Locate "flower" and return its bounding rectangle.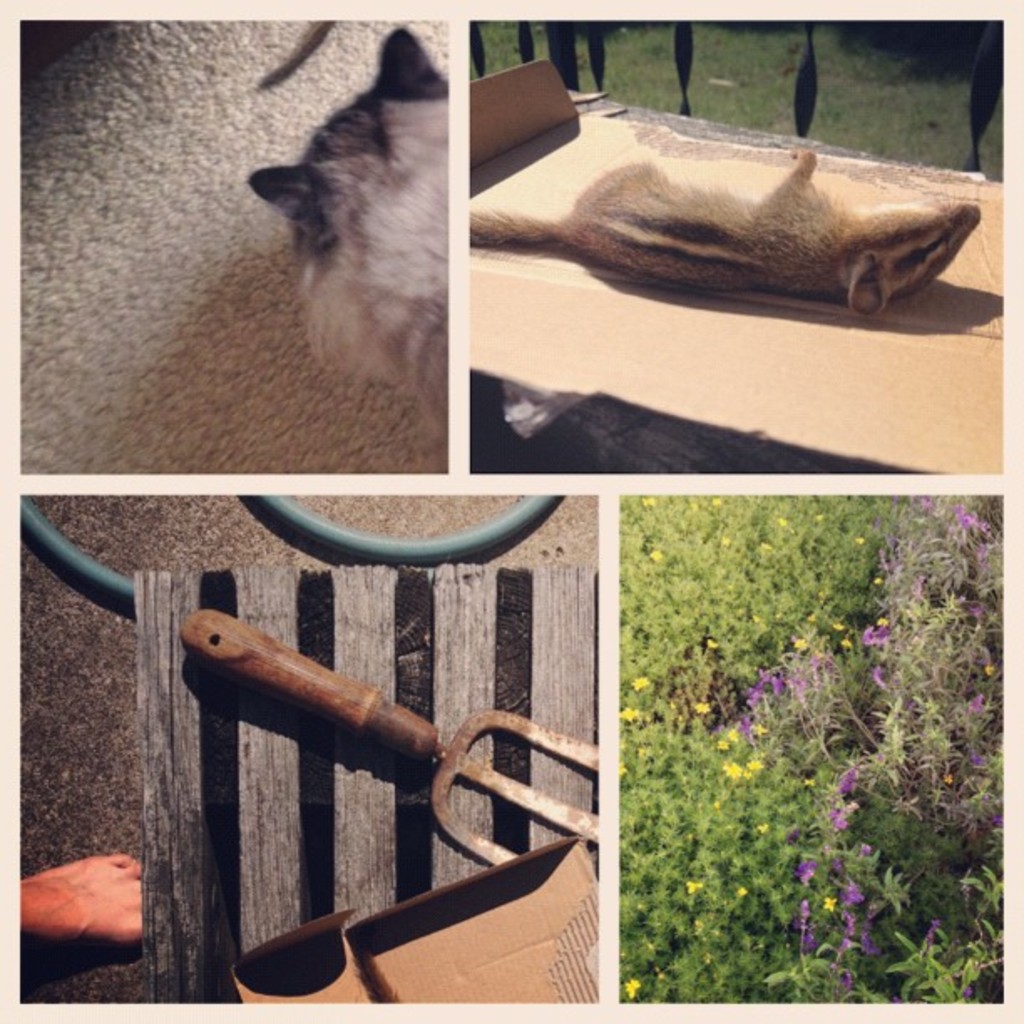
(x1=994, y1=813, x2=1007, y2=827).
